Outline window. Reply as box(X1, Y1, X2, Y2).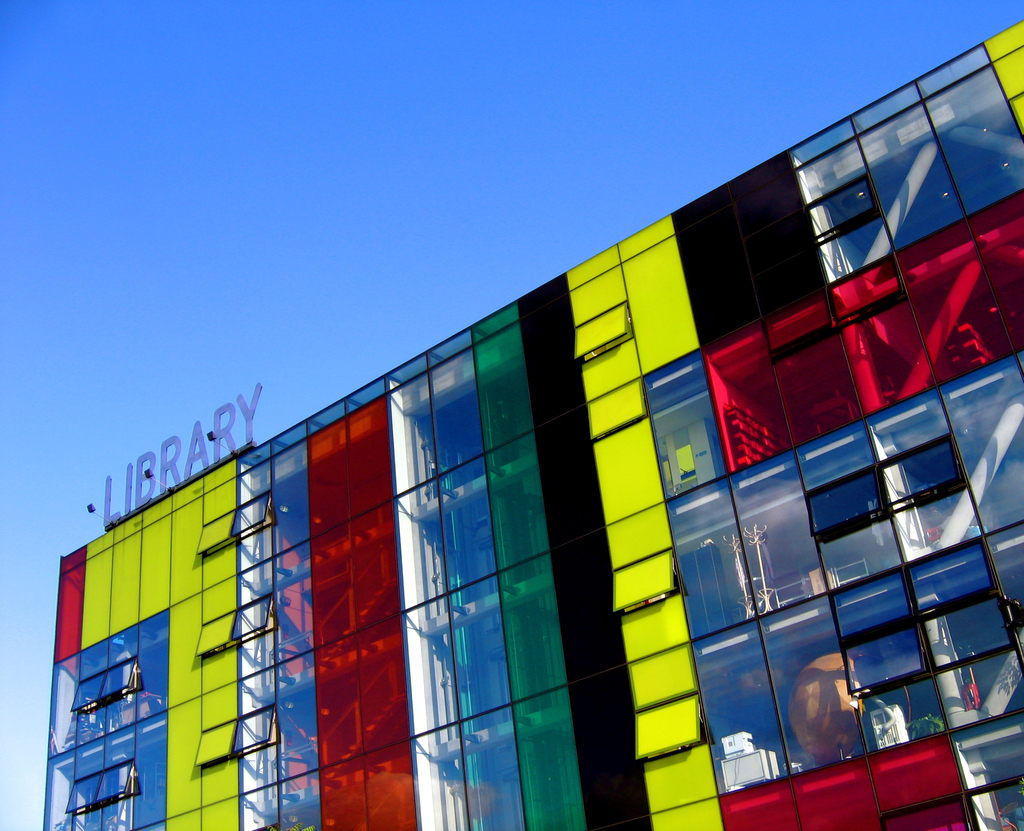
box(200, 491, 276, 561).
